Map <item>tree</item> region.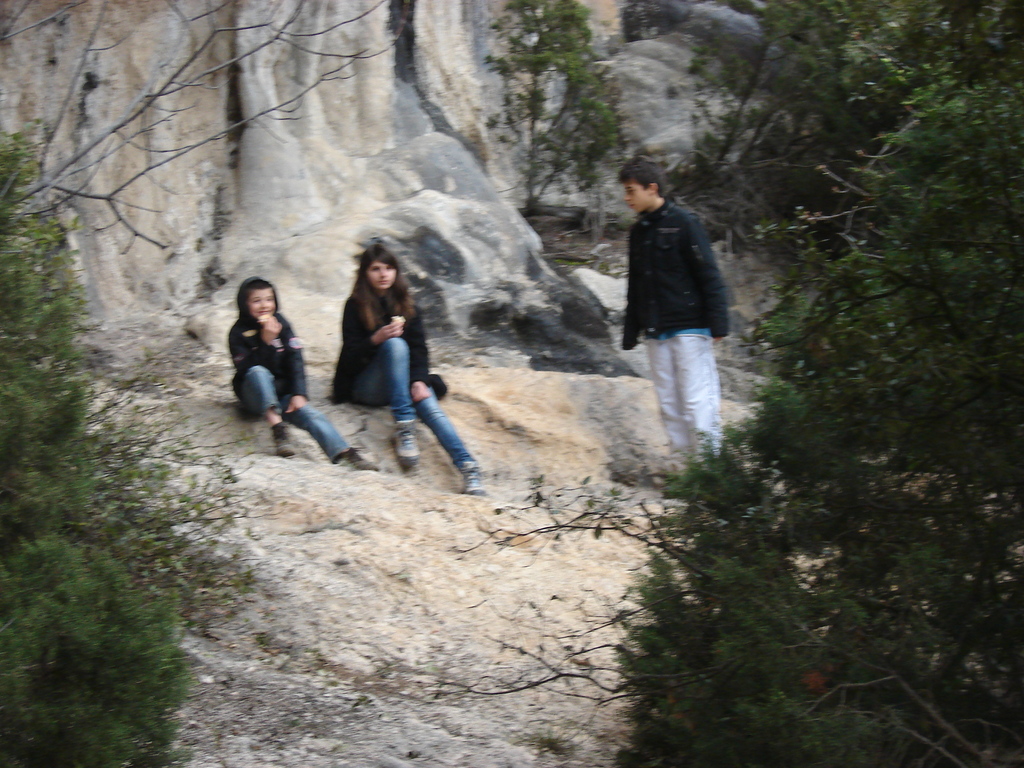
Mapped to (606, 0, 1023, 765).
